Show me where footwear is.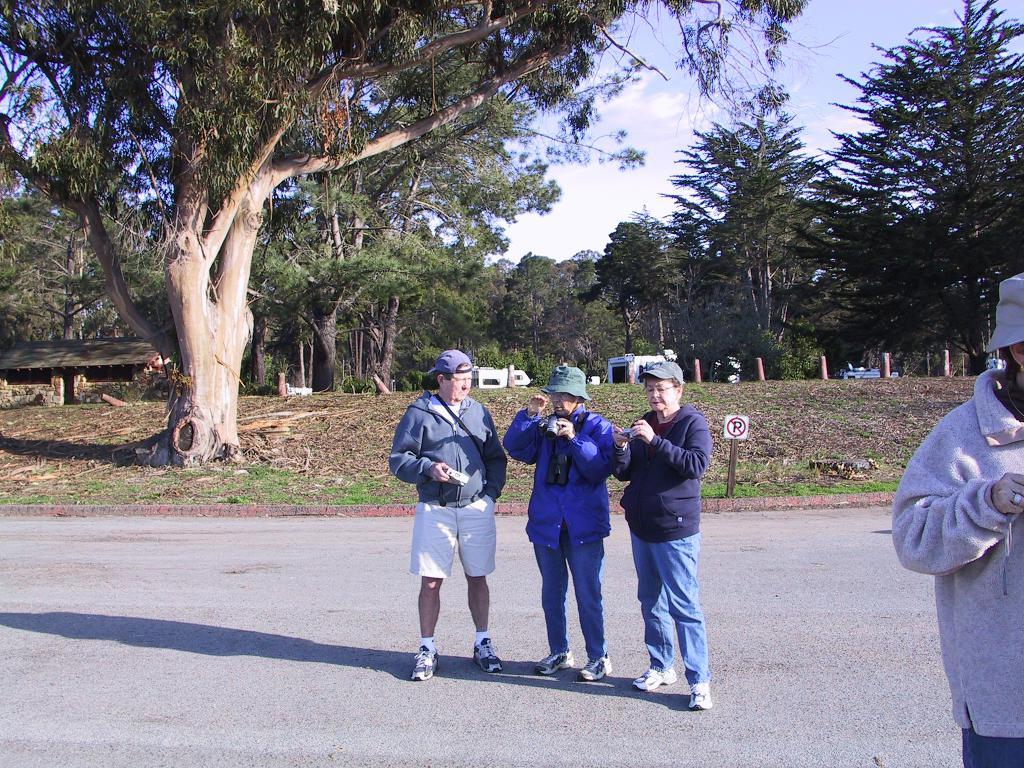
footwear is at <region>412, 644, 442, 682</region>.
